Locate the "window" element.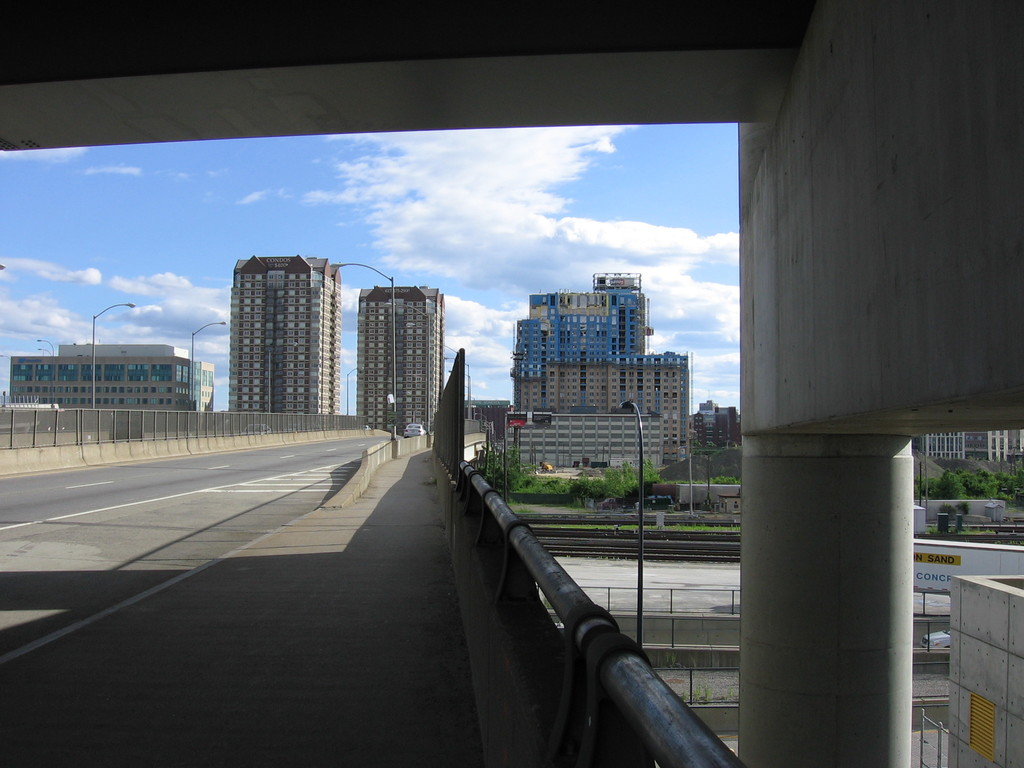
Element bbox: [134,387,141,393].
